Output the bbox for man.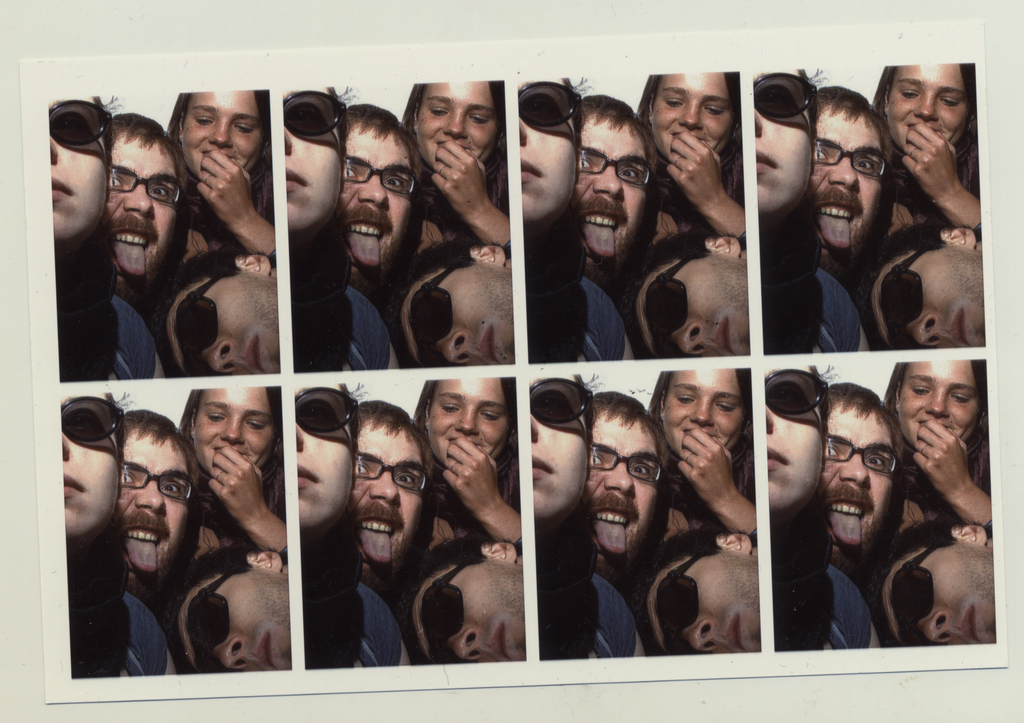
x1=795 y1=88 x2=889 y2=328.
